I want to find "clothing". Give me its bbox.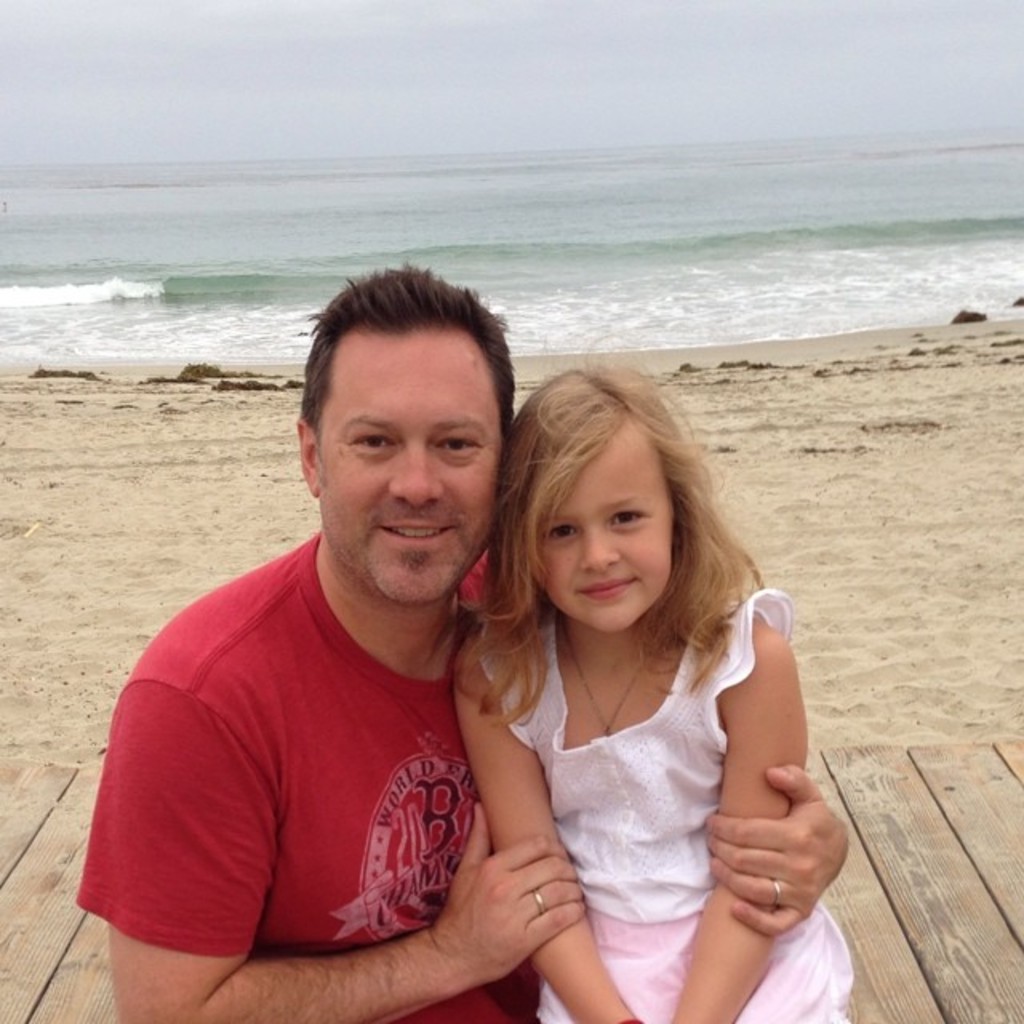
bbox=[523, 565, 898, 1022].
